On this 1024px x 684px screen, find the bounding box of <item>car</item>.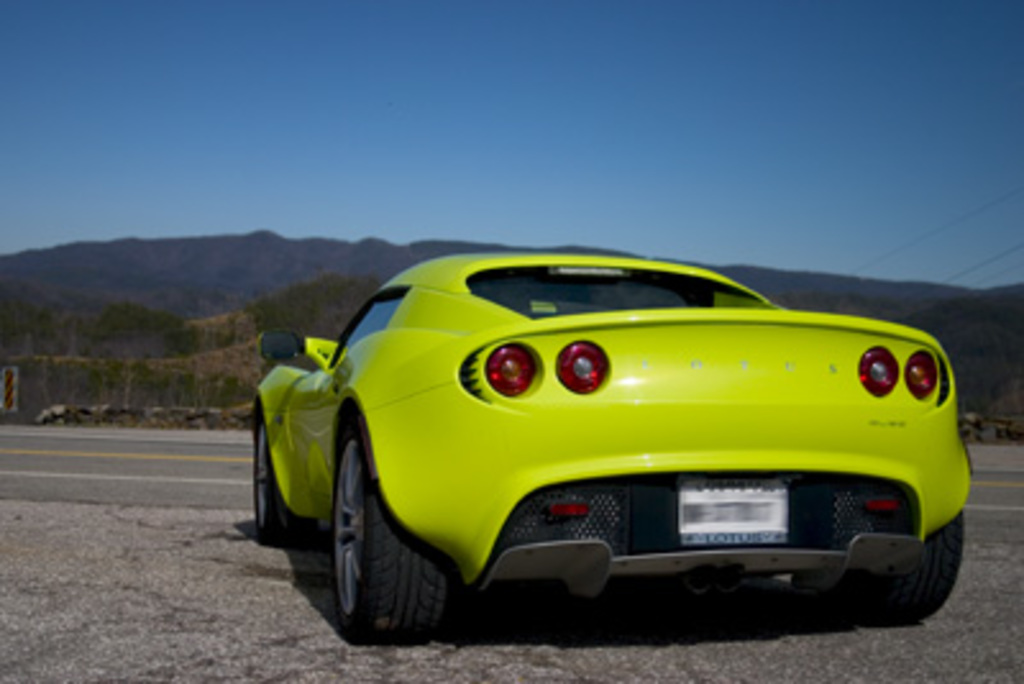
Bounding box: locate(243, 223, 960, 638).
